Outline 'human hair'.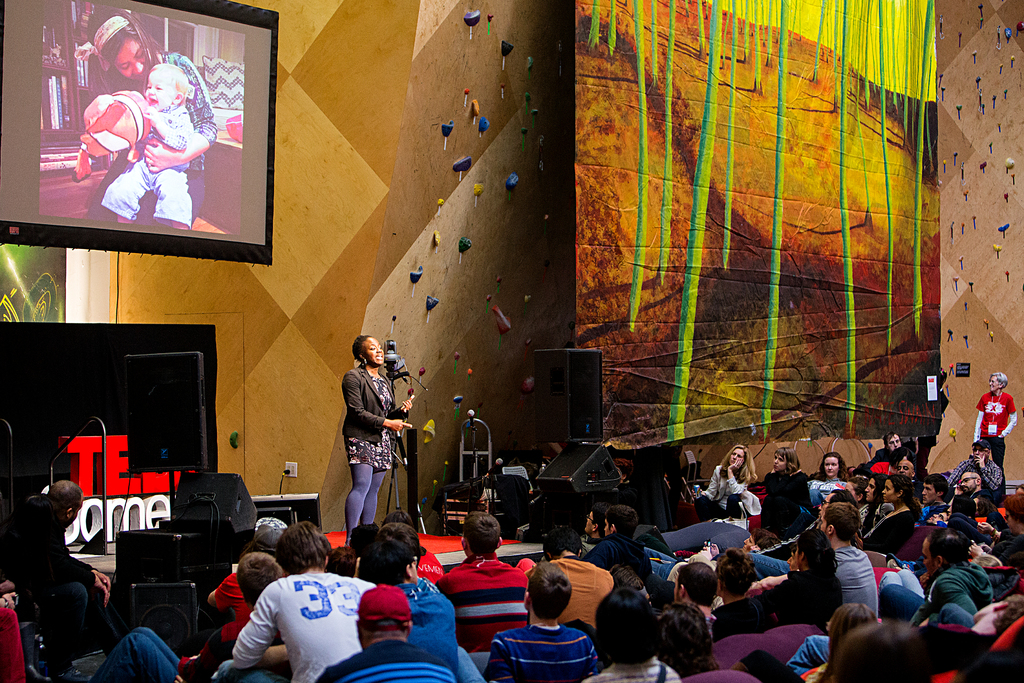
Outline: 874 473 888 504.
